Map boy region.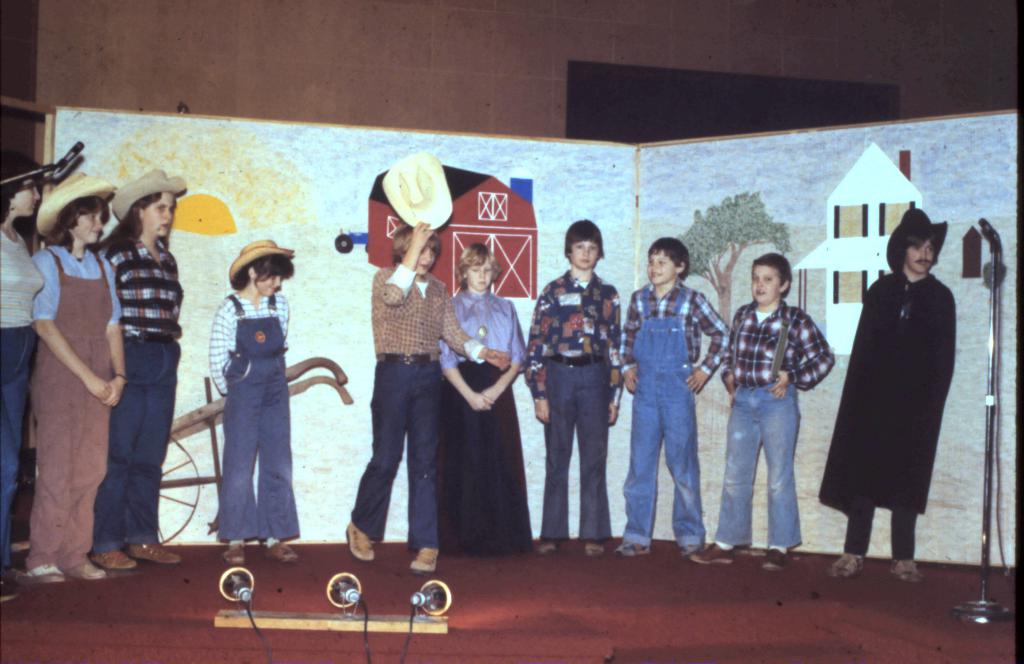
Mapped to l=524, t=218, r=624, b=556.
